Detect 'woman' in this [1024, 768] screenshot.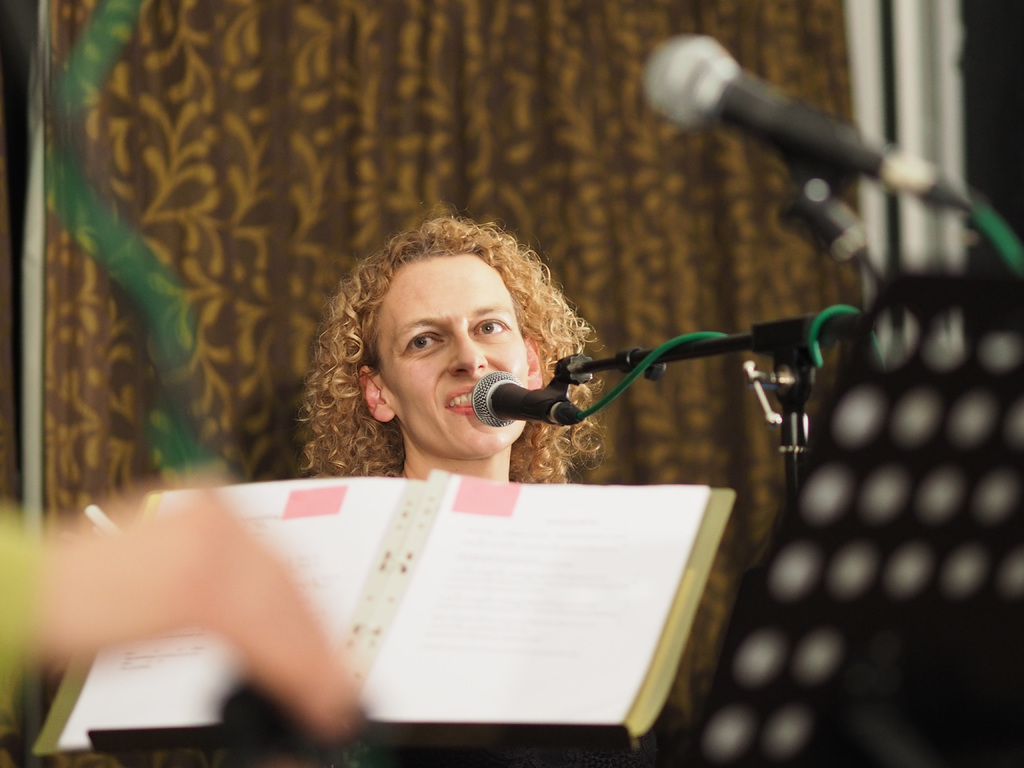
Detection: pyautogui.locateOnScreen(274, 211, 645, 524).
